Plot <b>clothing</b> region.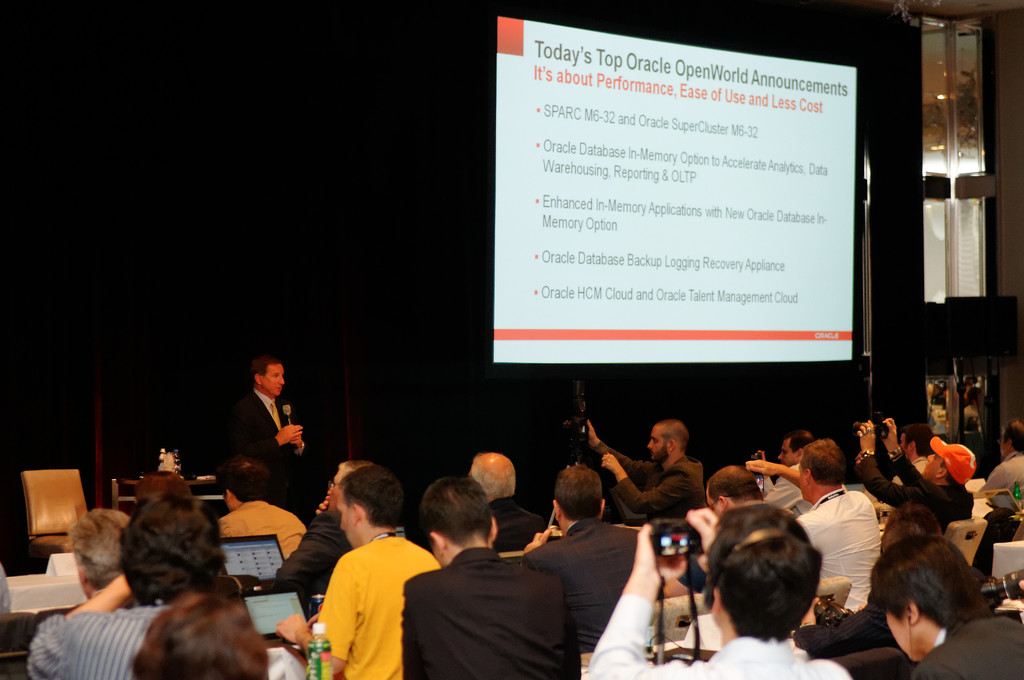
Plotted at [302,508,432,679].
